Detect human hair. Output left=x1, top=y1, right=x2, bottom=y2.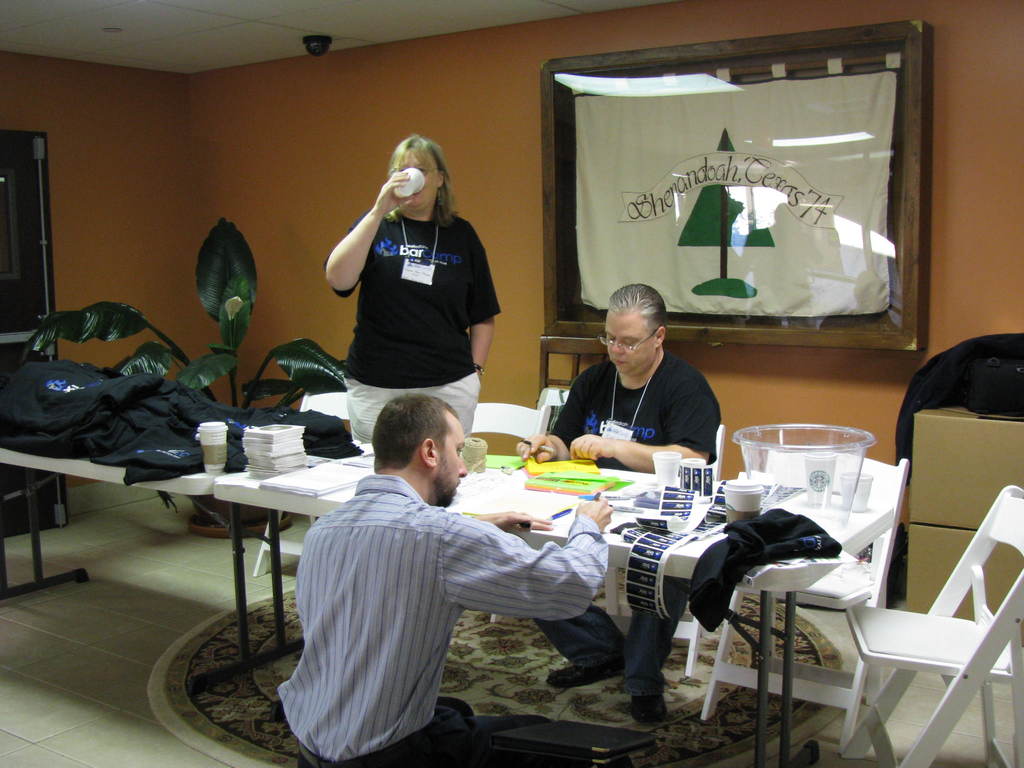
left=385, top=131, right=456, bottom=214.
